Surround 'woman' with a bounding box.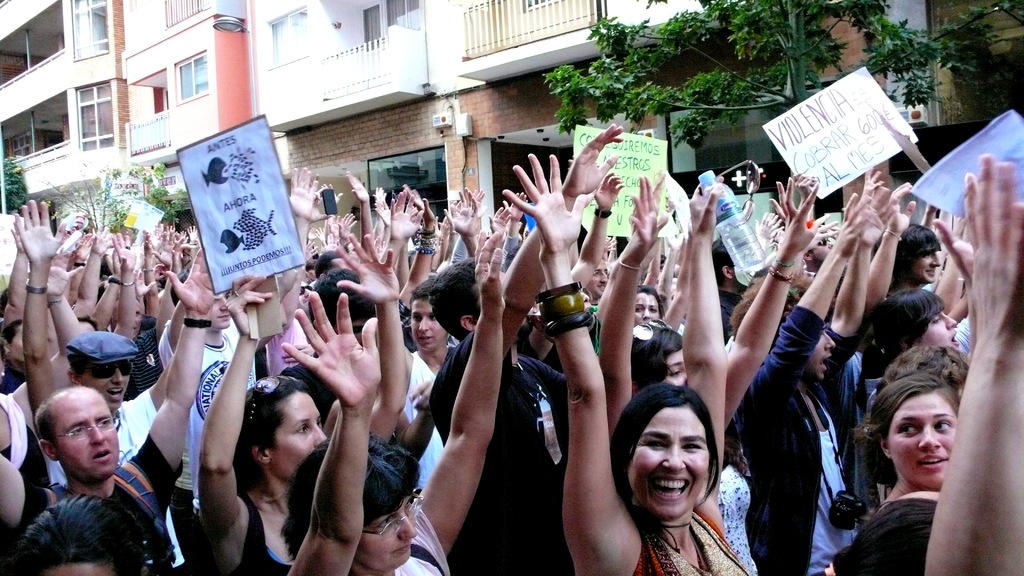
278:226:508:575.
